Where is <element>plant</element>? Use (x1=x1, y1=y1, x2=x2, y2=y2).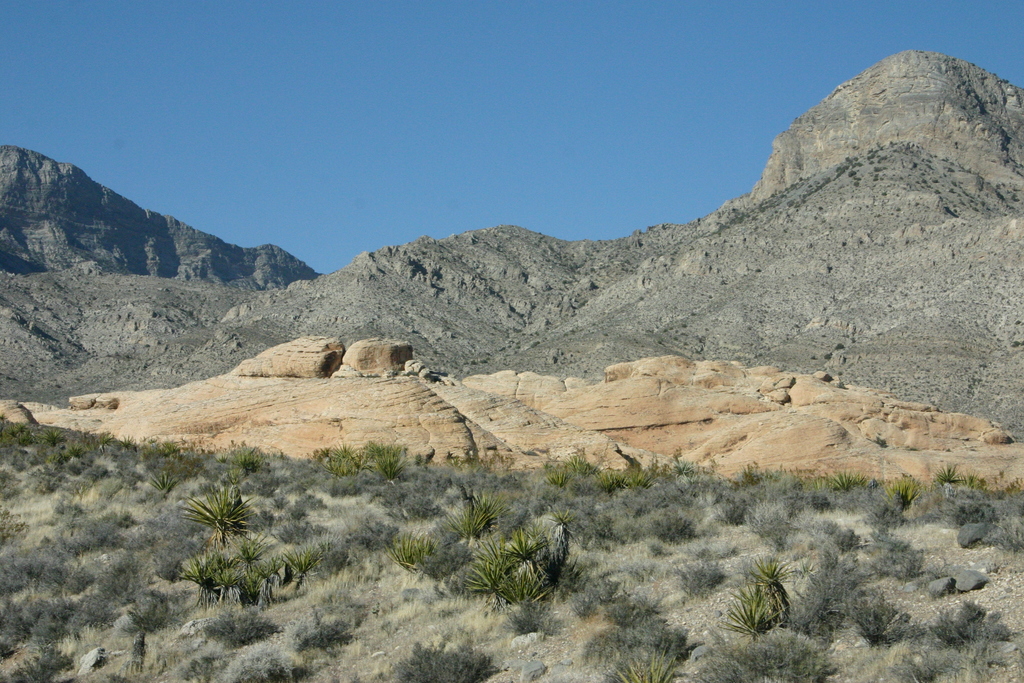
(x1=860, y1=587, x2=917, y2=641).
